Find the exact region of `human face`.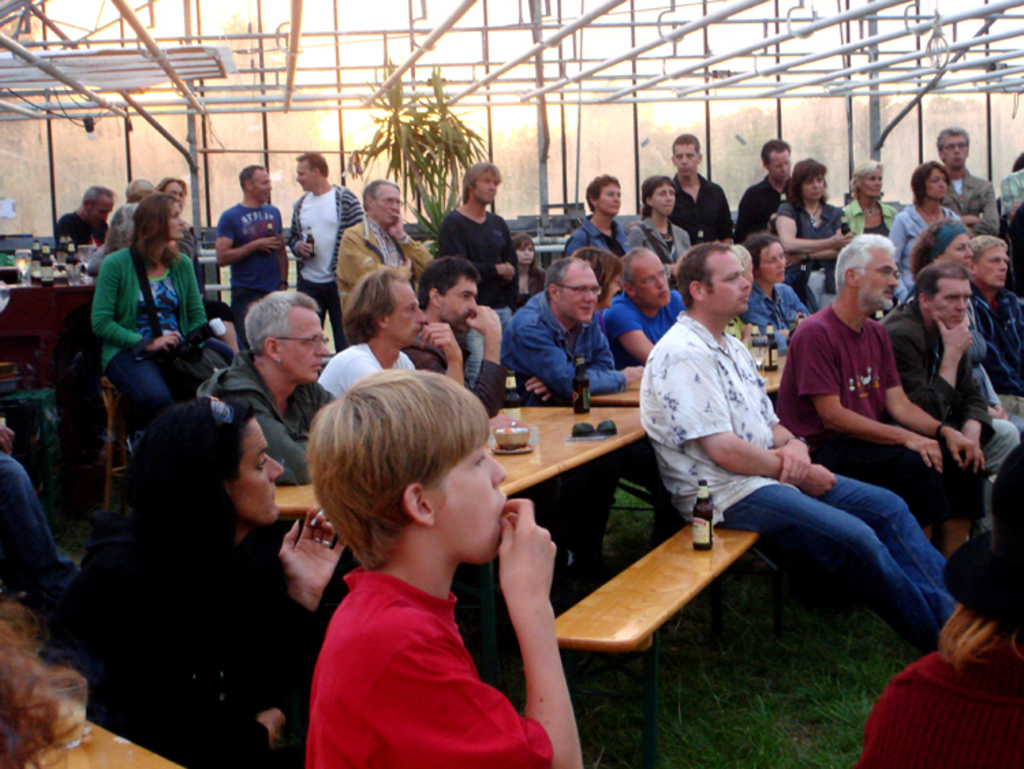
Exact region: select_region(698, 243, 751, 316).
